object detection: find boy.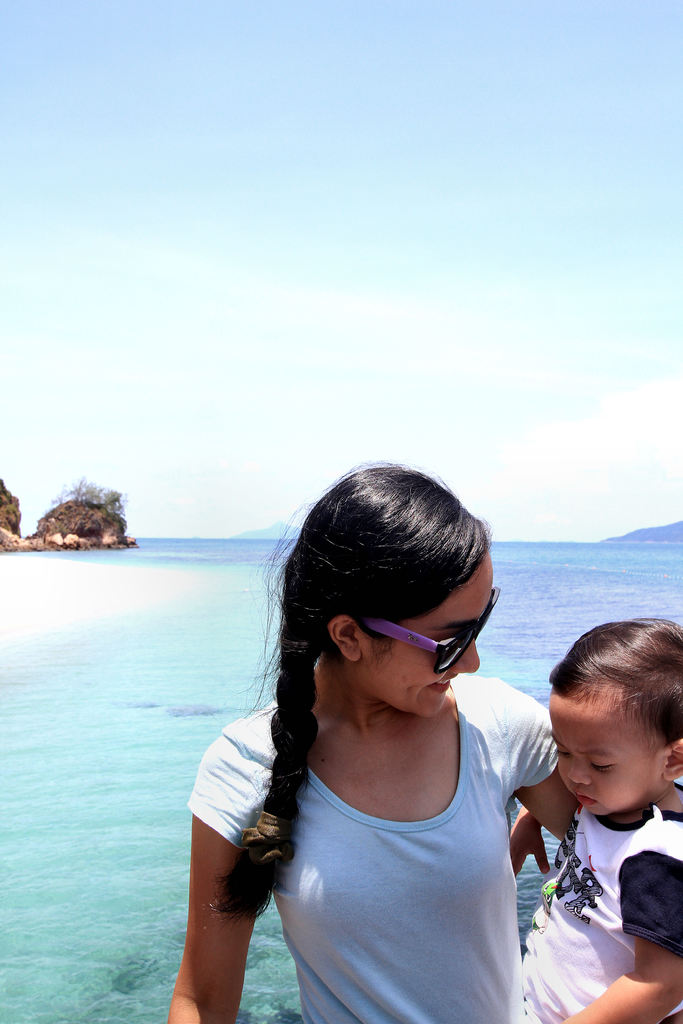
box(455, 559, 660, 992).
